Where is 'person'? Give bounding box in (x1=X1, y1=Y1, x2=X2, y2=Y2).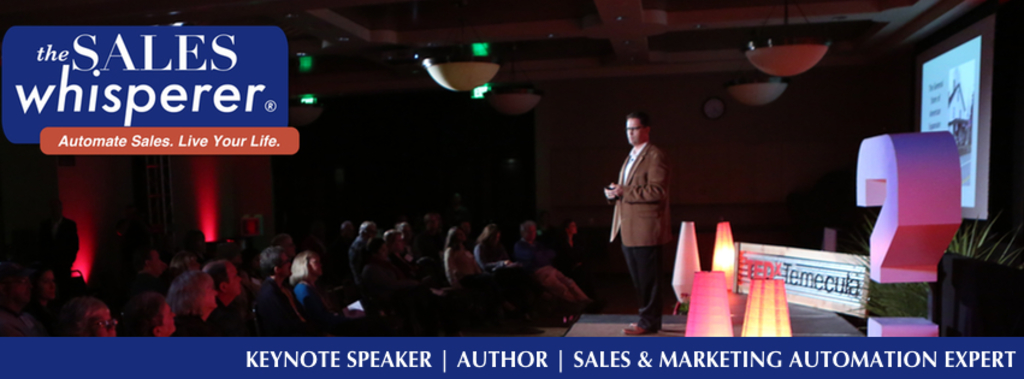
(x1=617, y1=96, x2=694, y2=312).
